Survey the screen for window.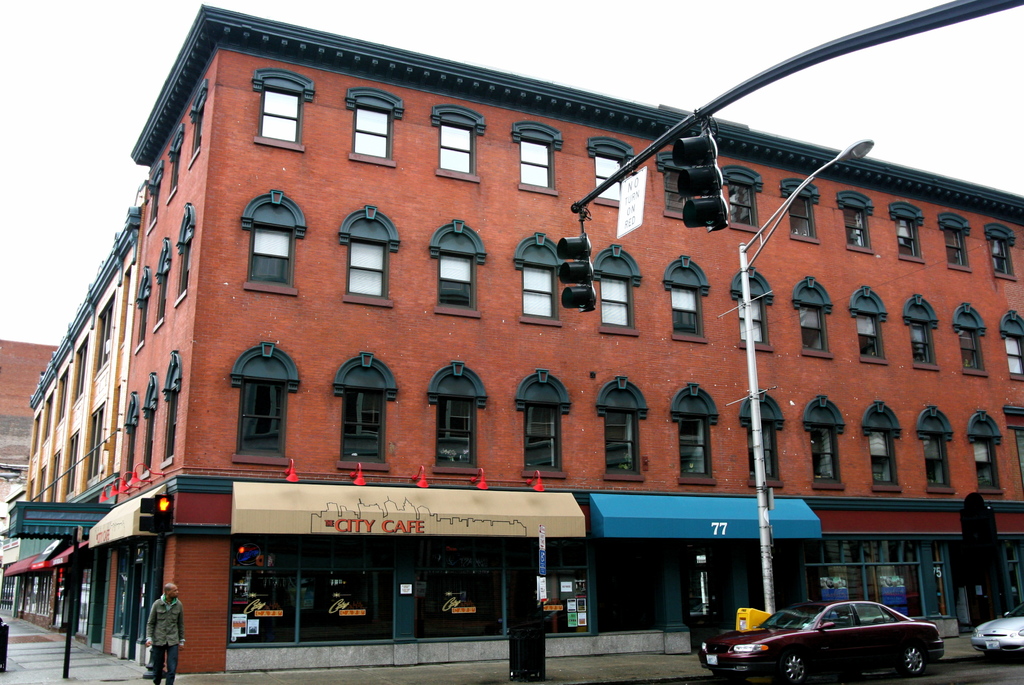
Survey found: 862, 398, 900, 496.
